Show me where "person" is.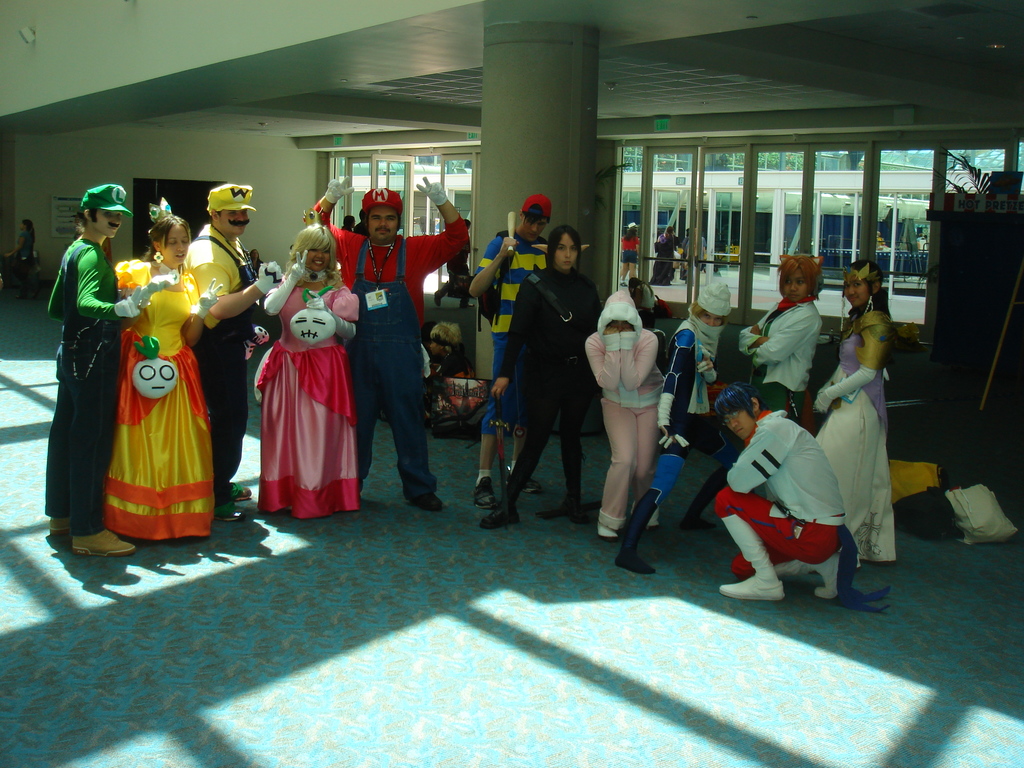
"person" is at bbox=(620, 224, 640, 285).
